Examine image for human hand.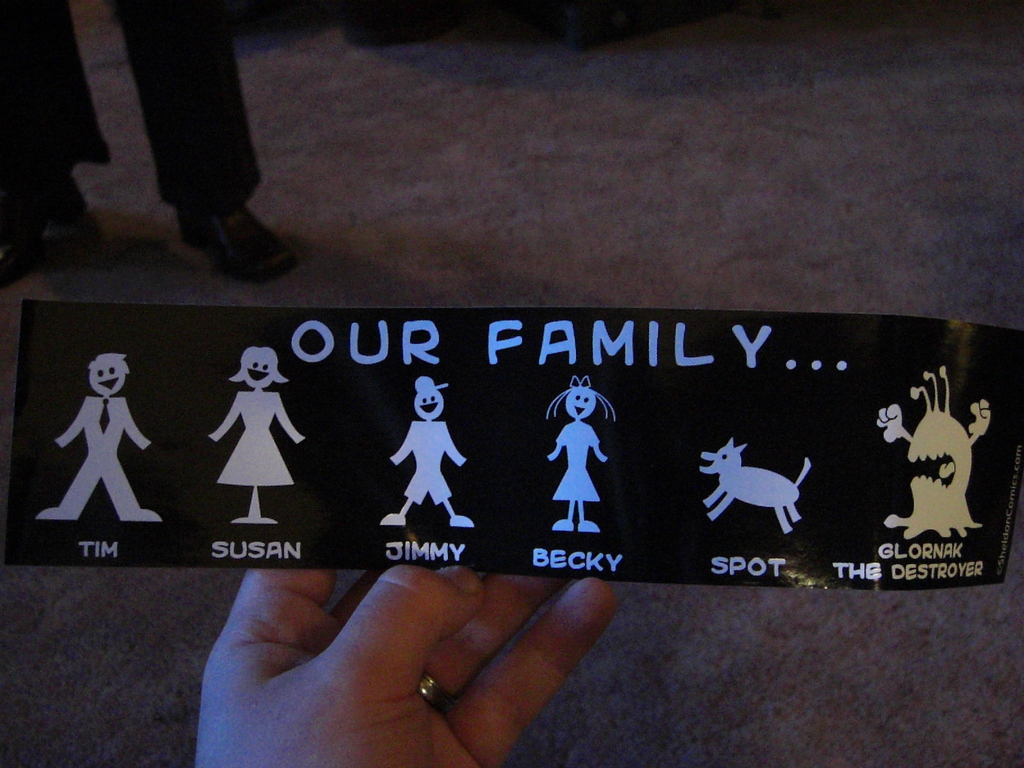
Examination result: select_region(161, 564, 508, 760).
